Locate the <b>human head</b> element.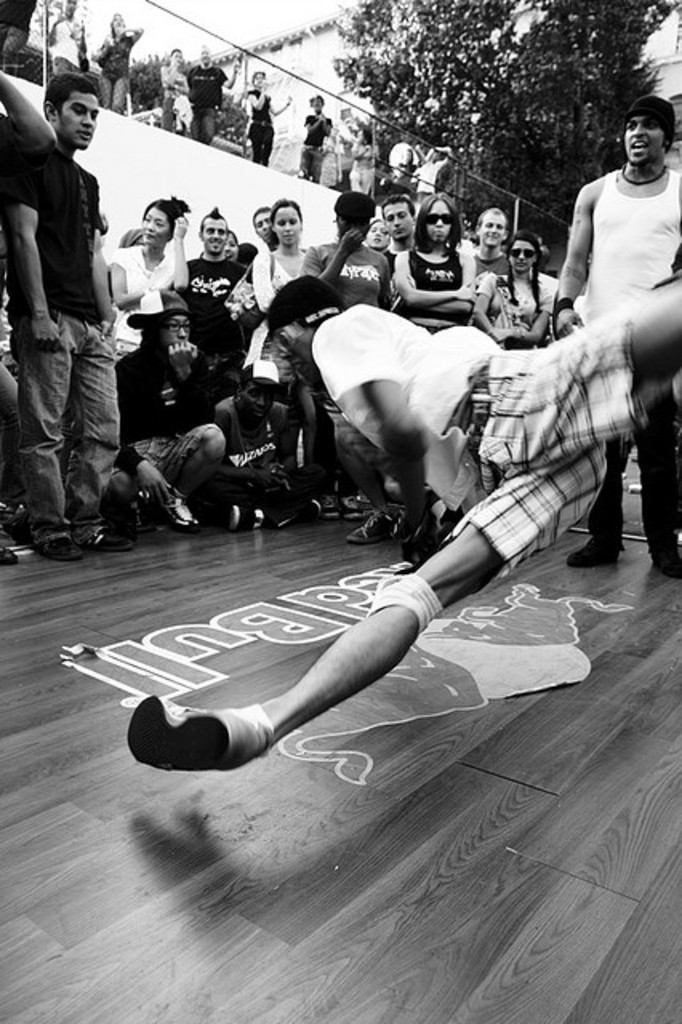
Element bbox: [202, 211, 229, 256].
